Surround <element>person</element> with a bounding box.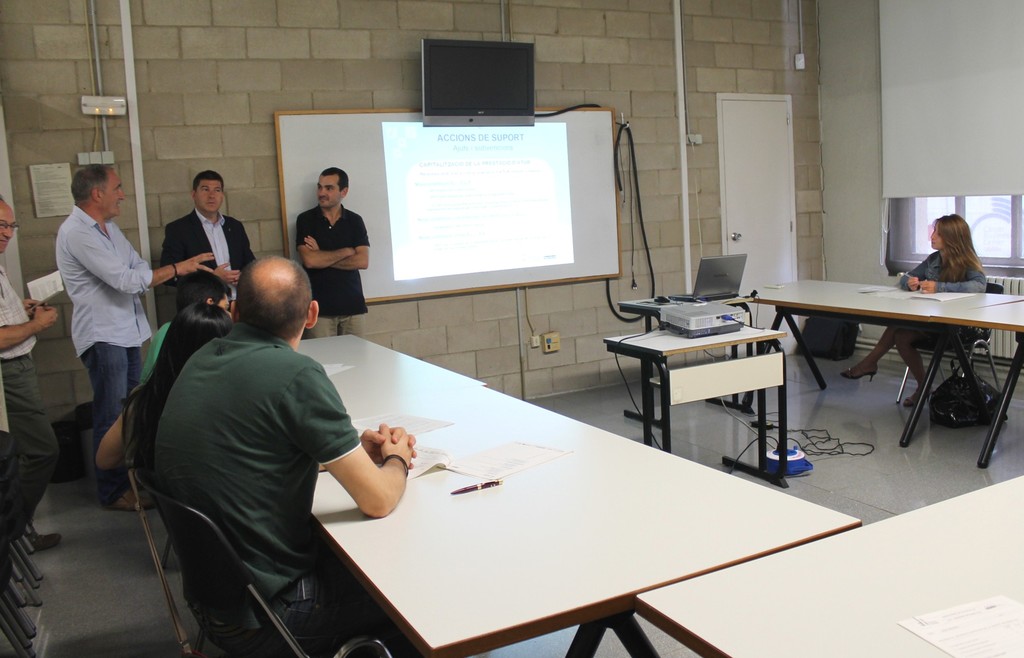
x1=838 y1=210 x2=986 y2=405.
